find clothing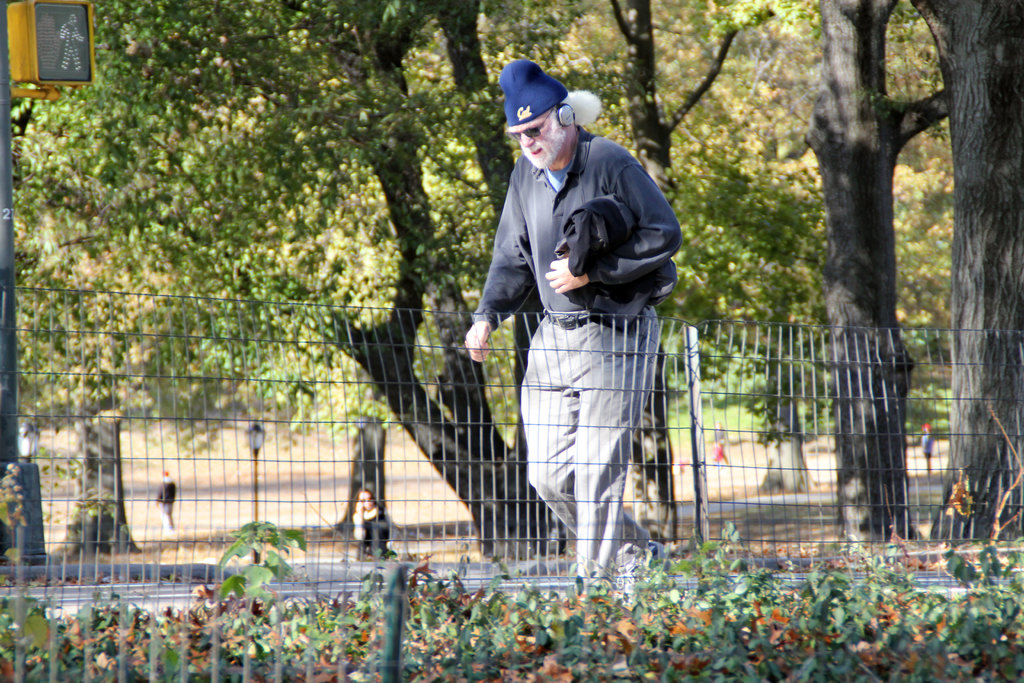
rect(484, 106, 680, 576)
